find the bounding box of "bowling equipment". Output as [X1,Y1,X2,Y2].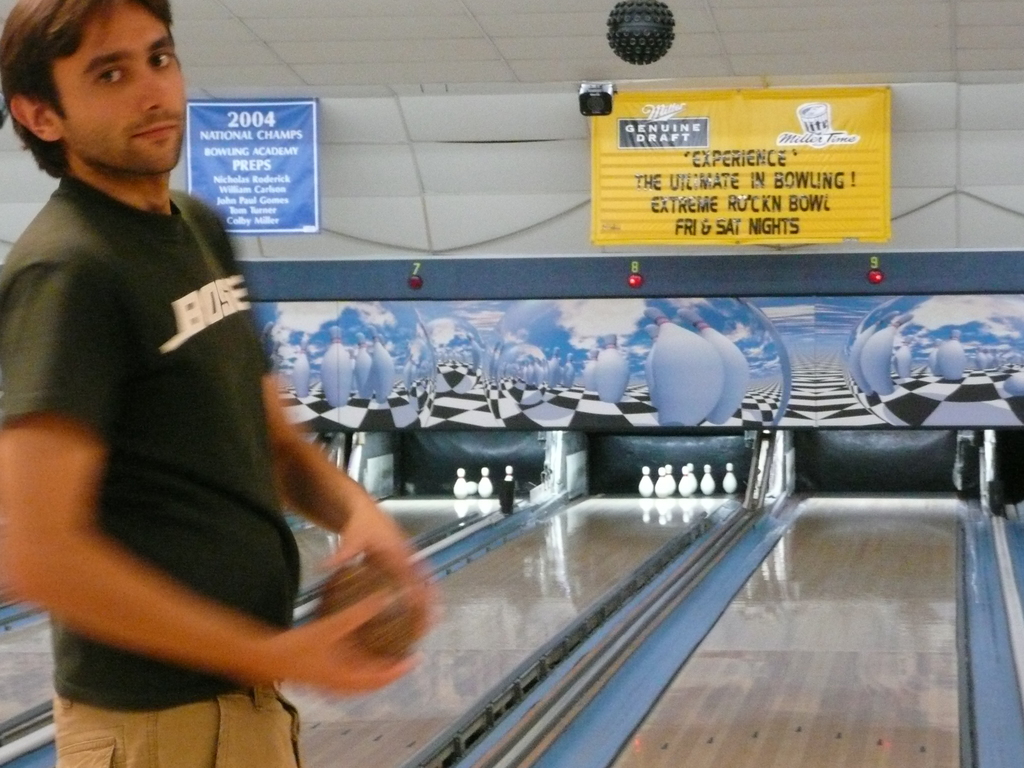
[451,462,468,502].
